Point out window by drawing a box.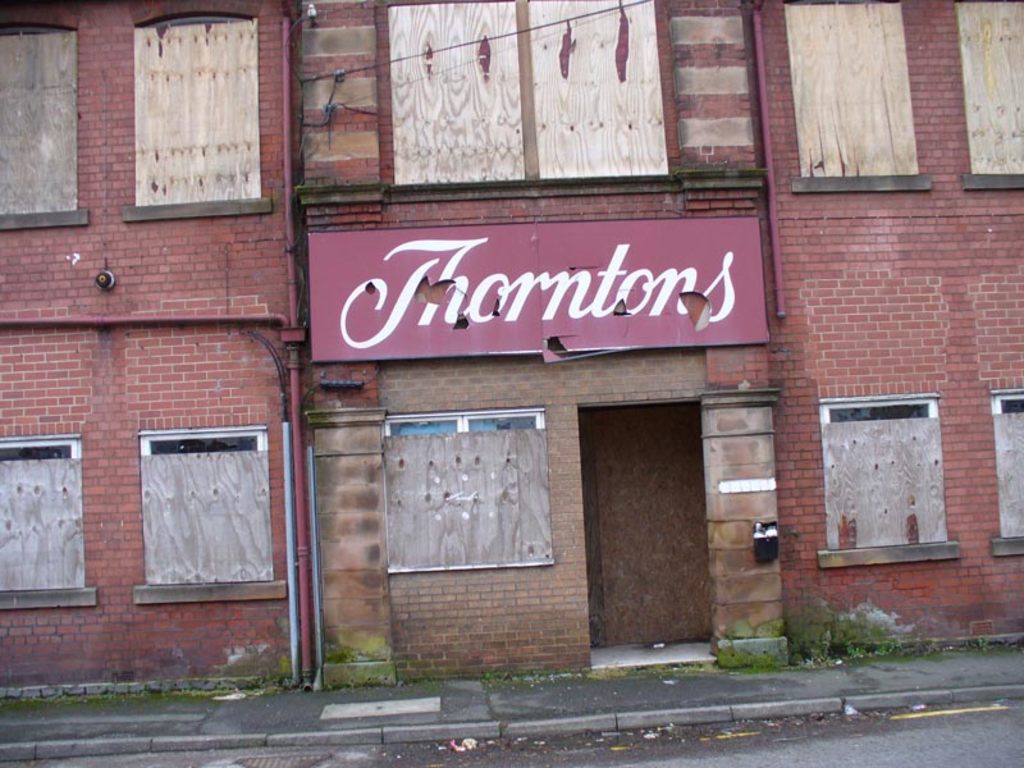
region(383, 404, 543, 579).
